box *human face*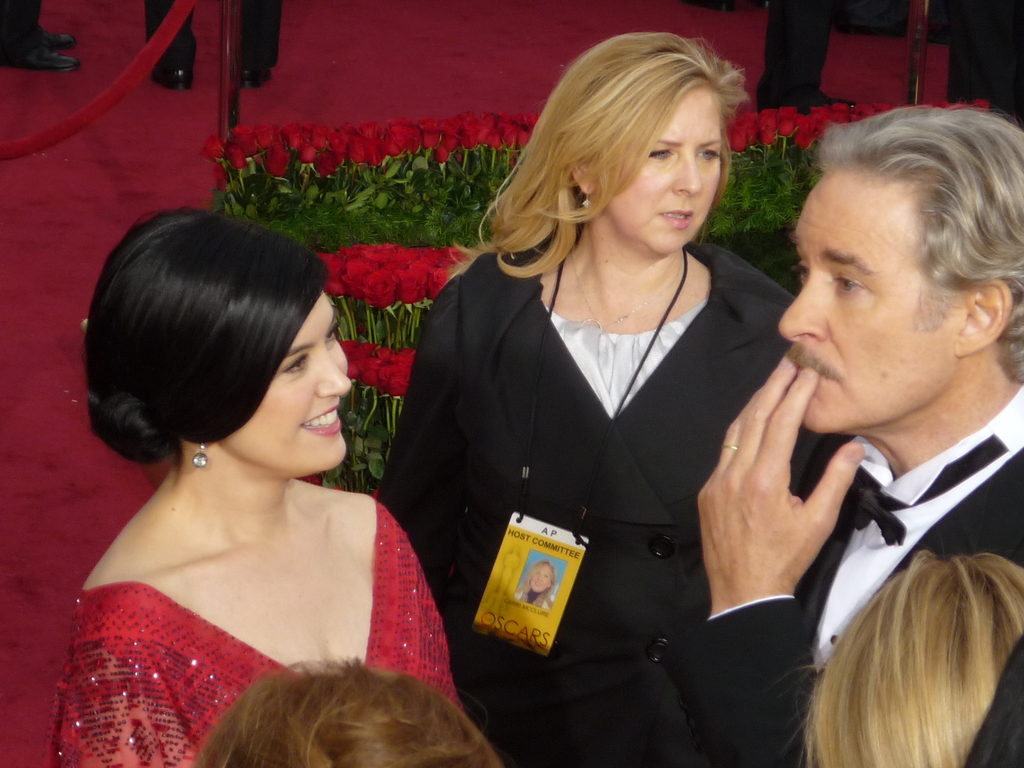
530, 569, 548, 595
